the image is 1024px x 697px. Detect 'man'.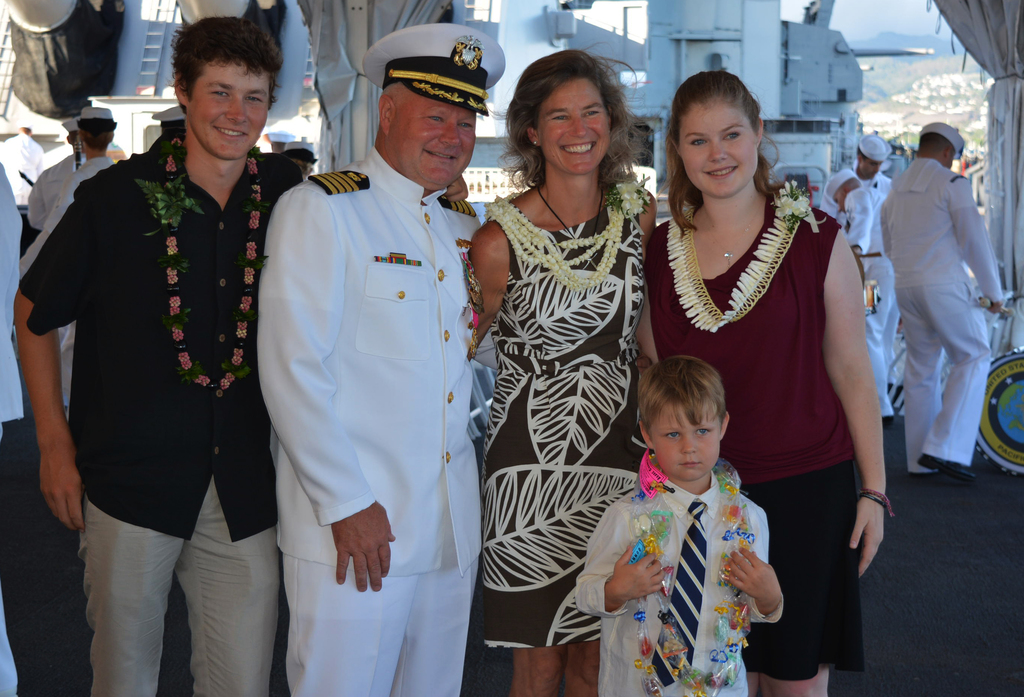
Detection: <box>43,105,119,411</box>.
